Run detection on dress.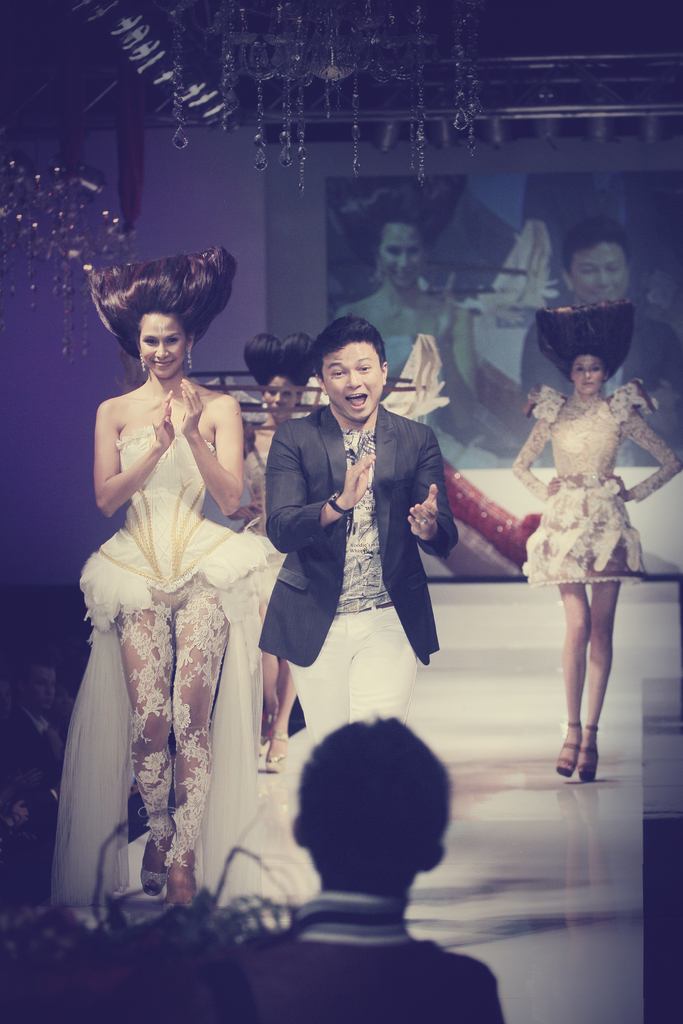
Result: (50,428,263,906).
